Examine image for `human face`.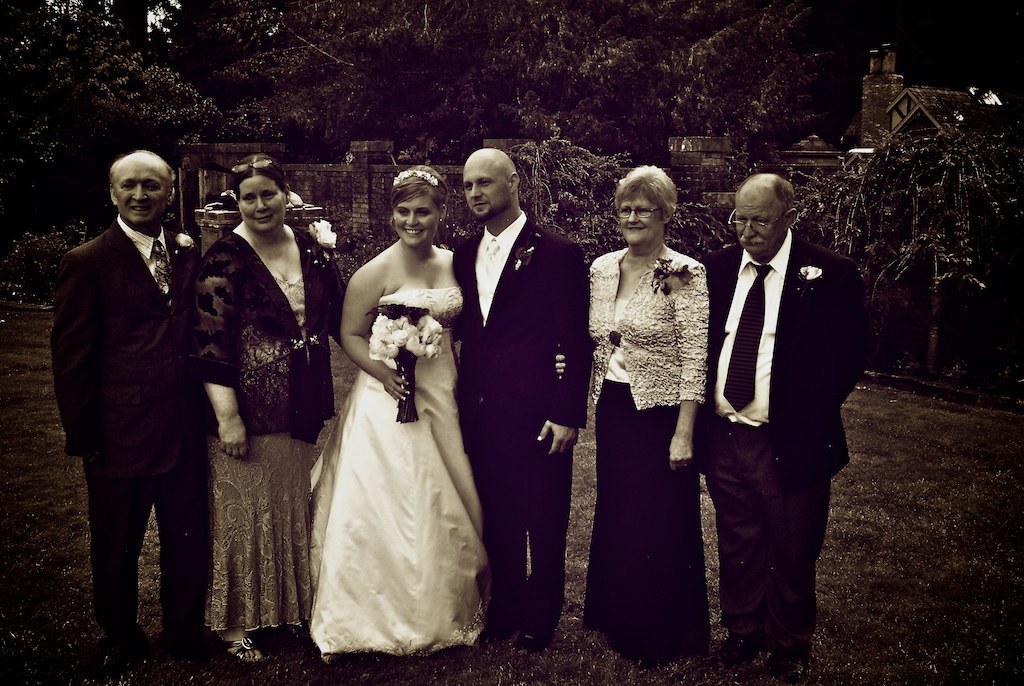
Examination result: [x1=458, y1=157, x2=510, y2=223].
